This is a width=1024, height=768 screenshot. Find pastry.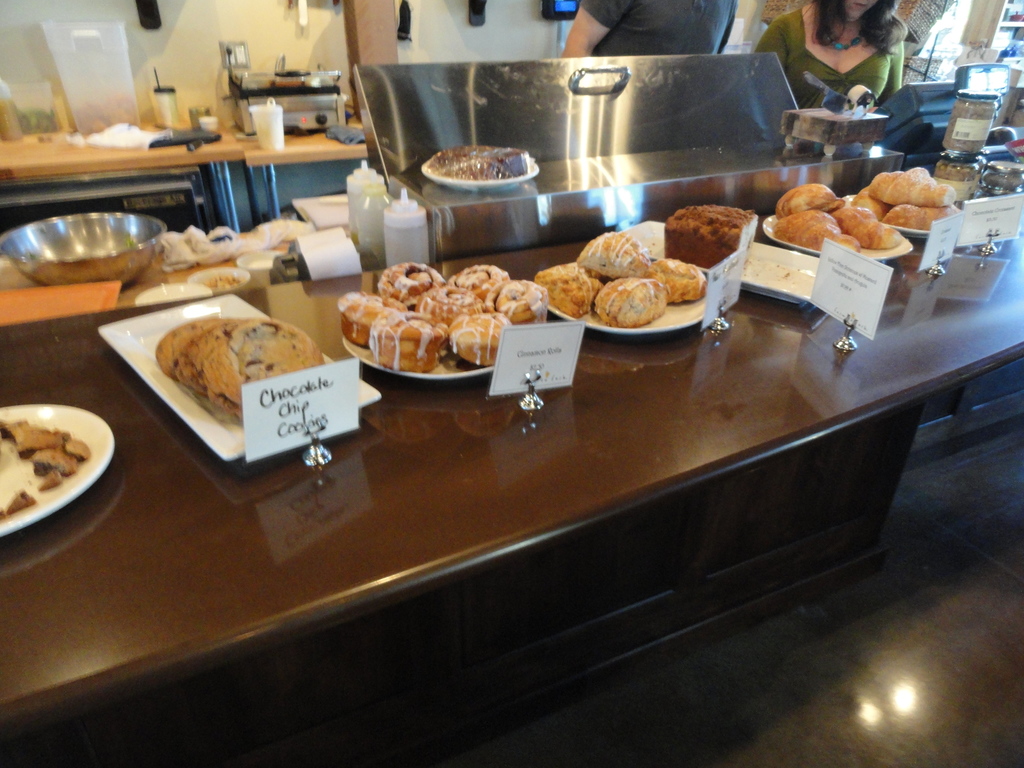
Bounding box: rect(416, 289, 489, 326).
